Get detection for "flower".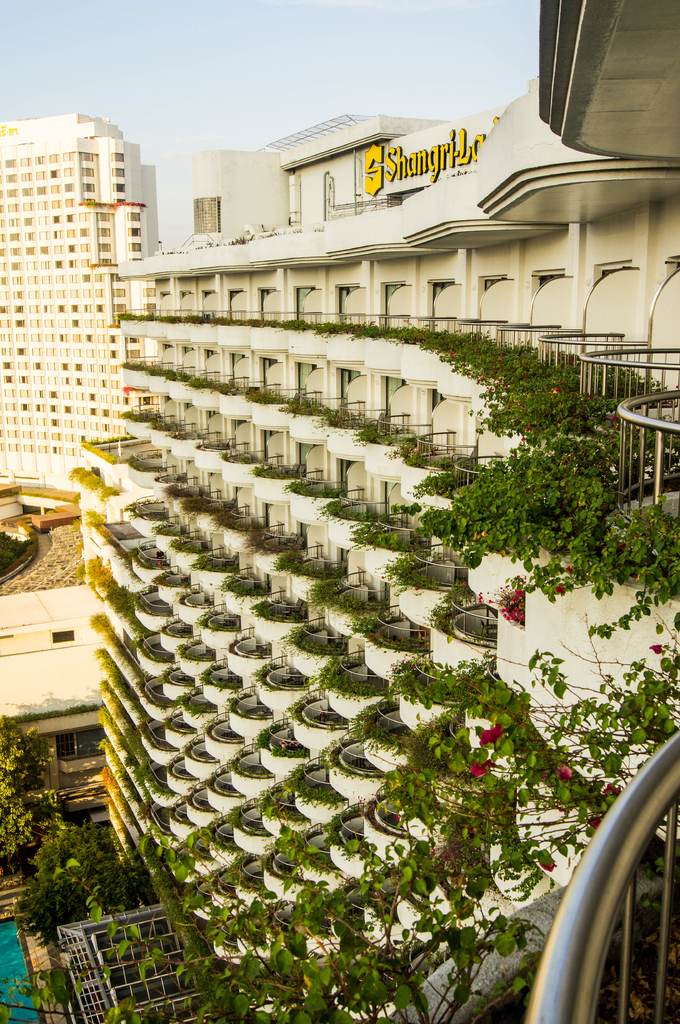
Detection: [left=469, top=756, right=496, bottom=784].
